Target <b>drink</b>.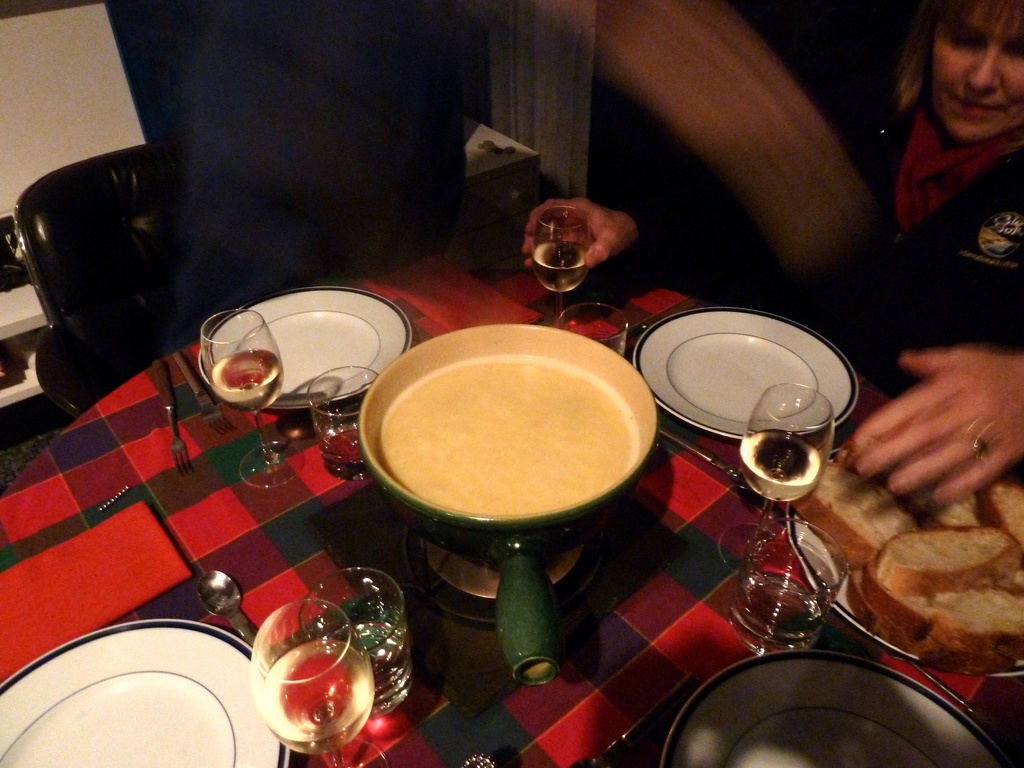
Target region: {"x1": 715, "y1": 388, "x2": 845, "y2": 569}.
